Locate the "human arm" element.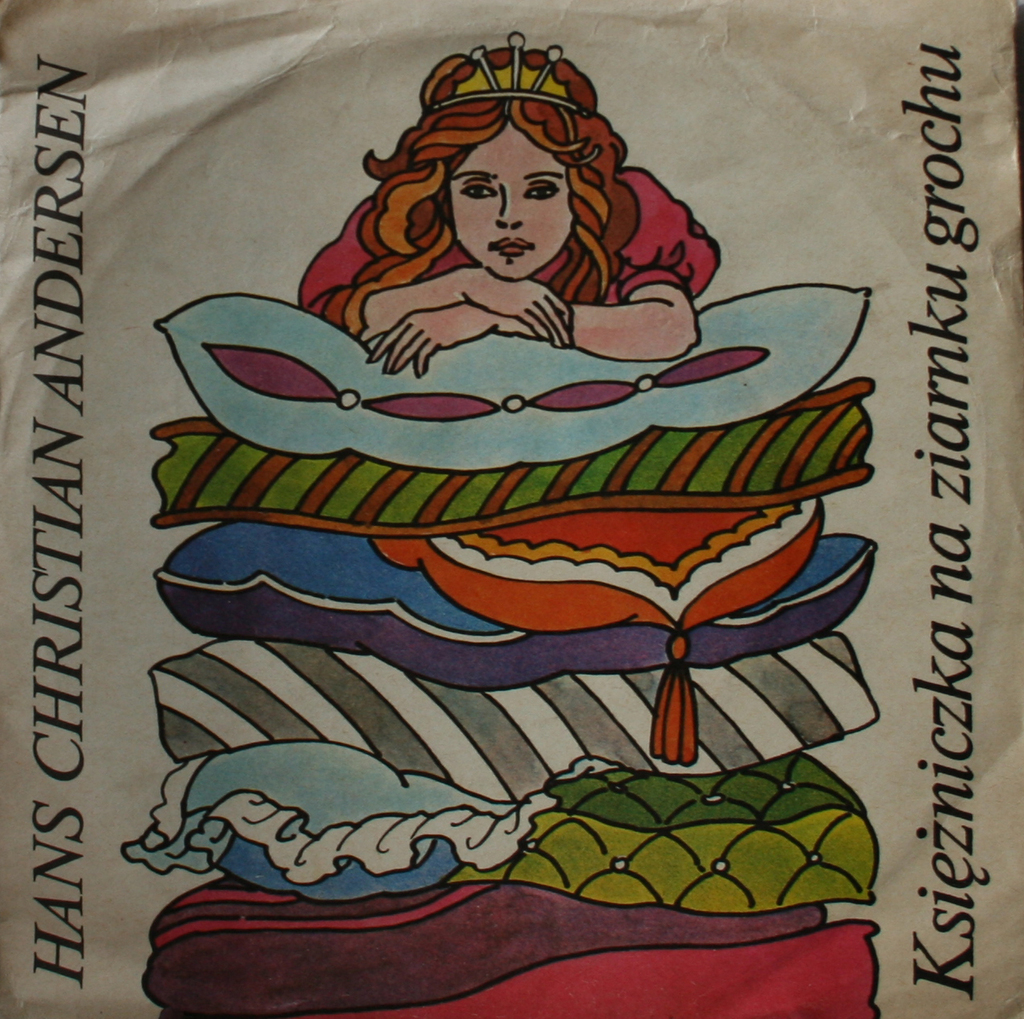
Element bbox: select_region(367, 256, 699, 374).
